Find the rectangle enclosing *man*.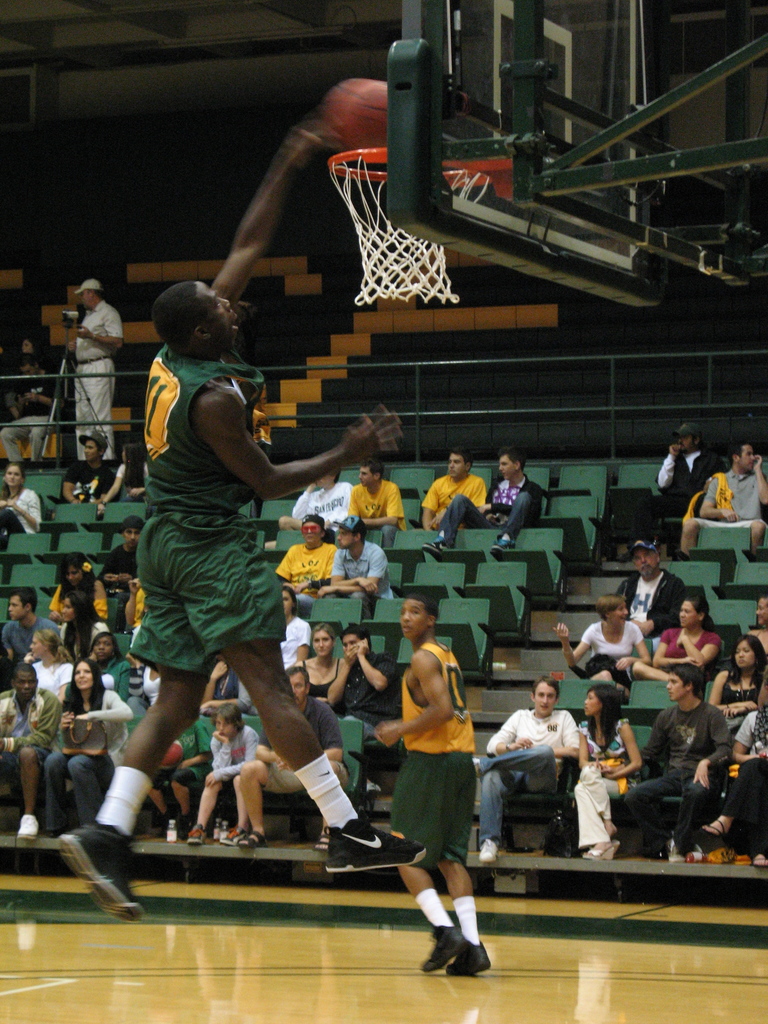
region(0, 662, 59, 837).
